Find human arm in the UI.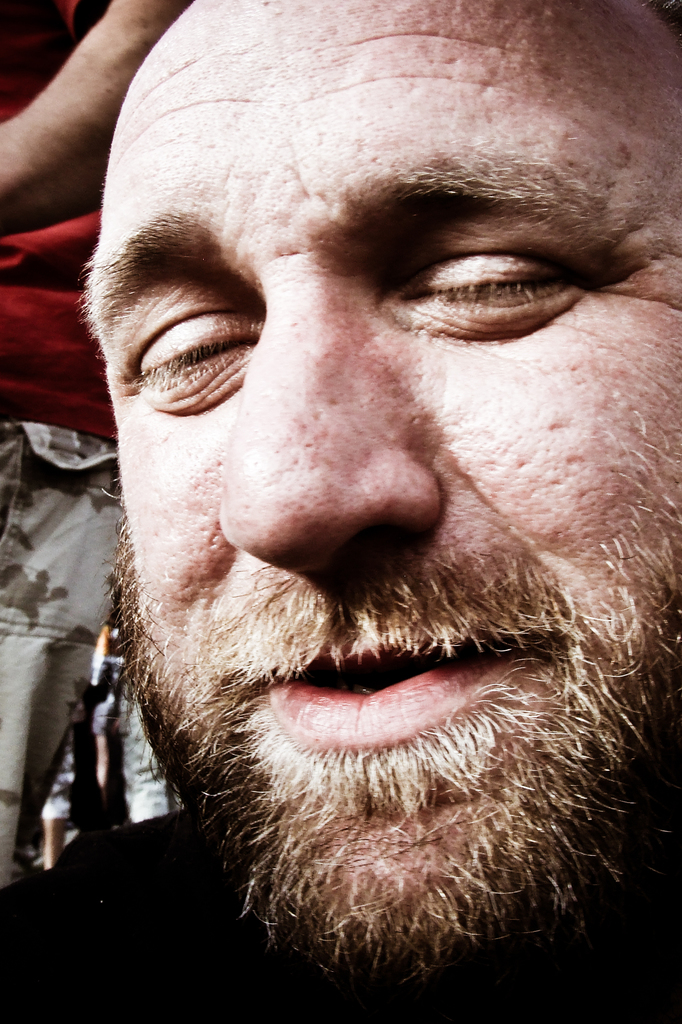
UI element at region(0, 0, 181, 239).
